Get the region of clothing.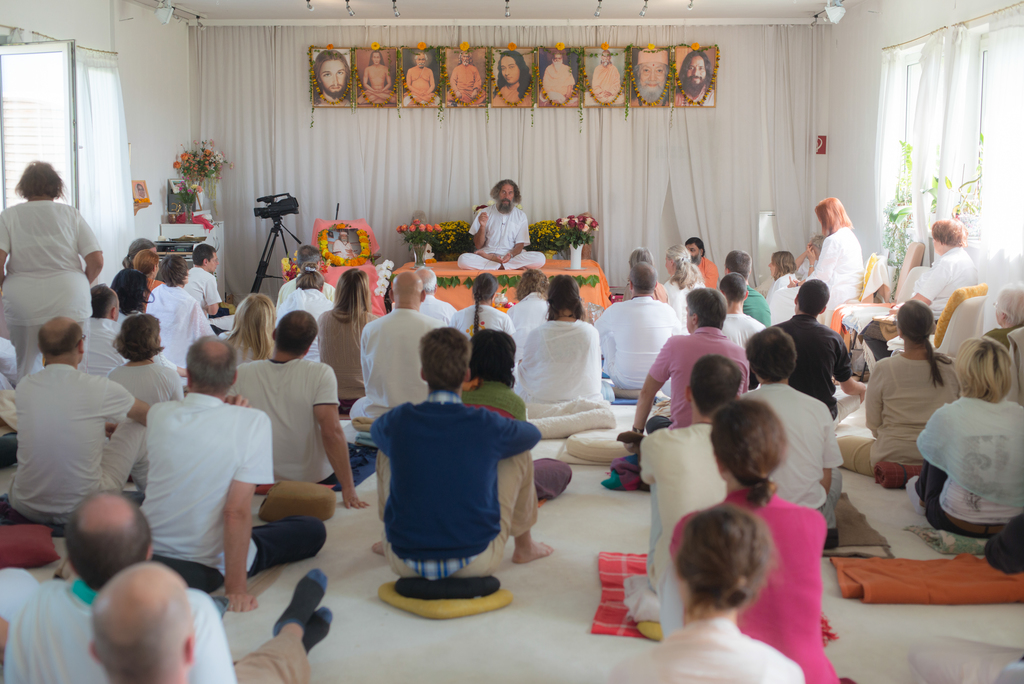
l=356, t=380, r=547, b=598.
